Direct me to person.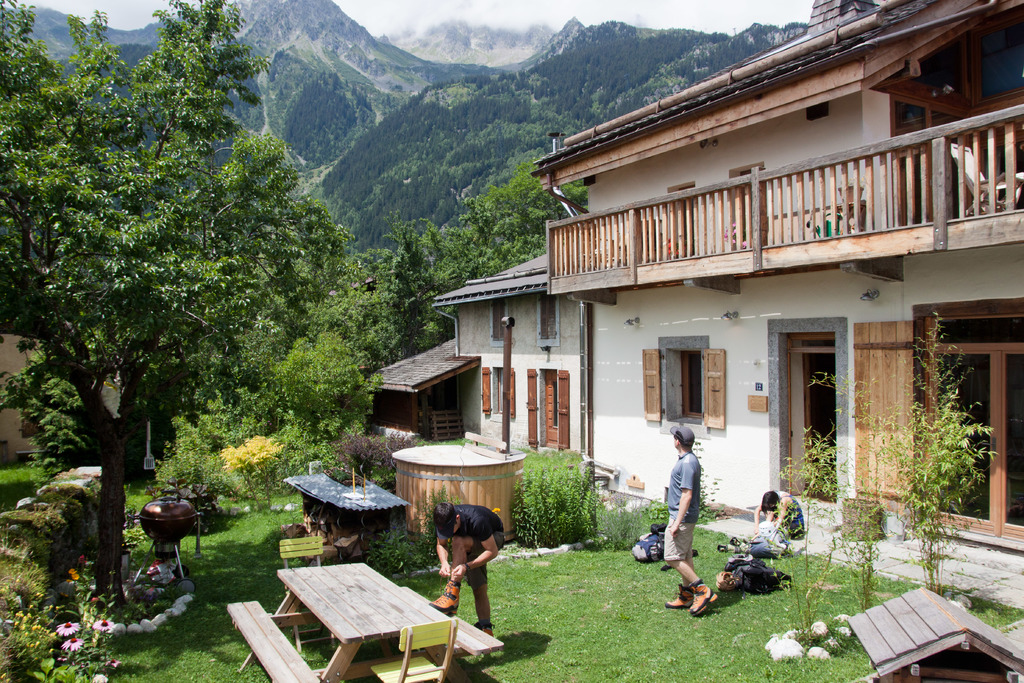
Direction: <region>755, 482, 809, 540</region>.
